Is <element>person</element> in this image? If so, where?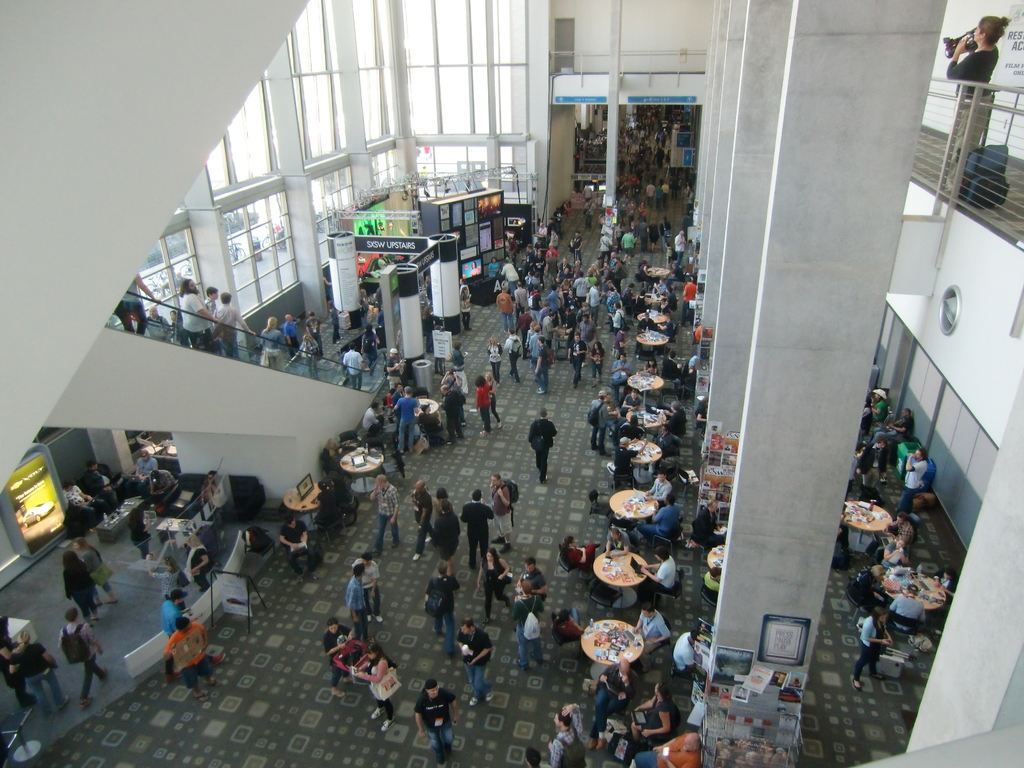
Yes, at pyautogui.locateOnScreen(163, 617, 217, 699).
